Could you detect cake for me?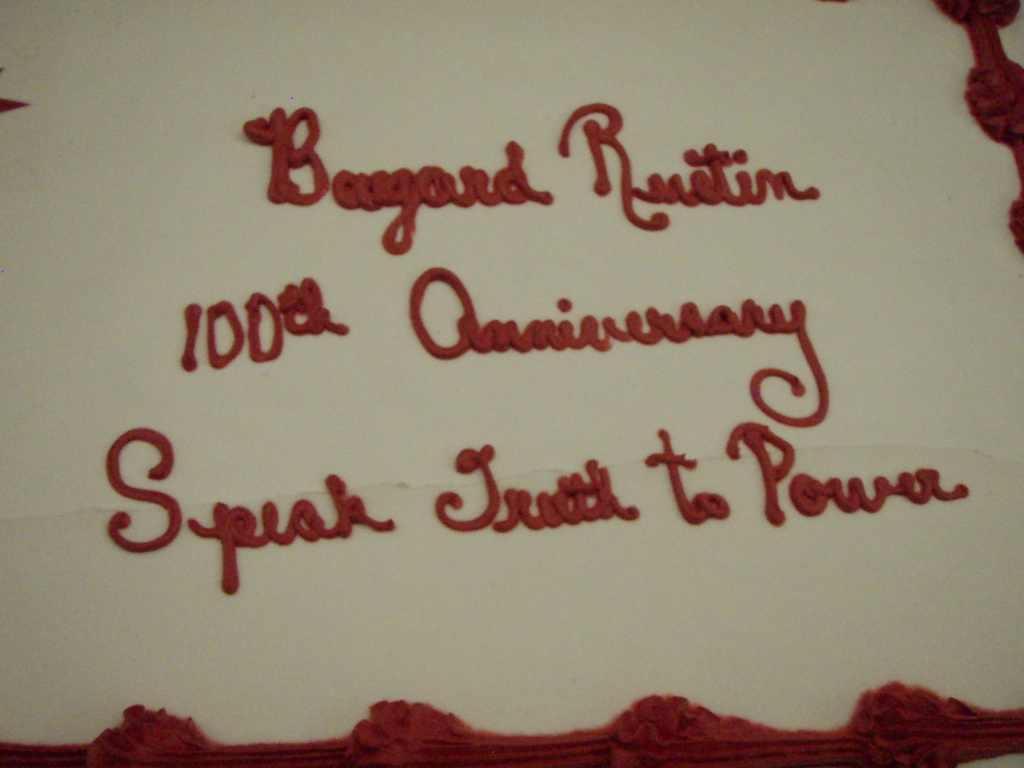
Detection result: bbox(0, 3, 1023, 767).
